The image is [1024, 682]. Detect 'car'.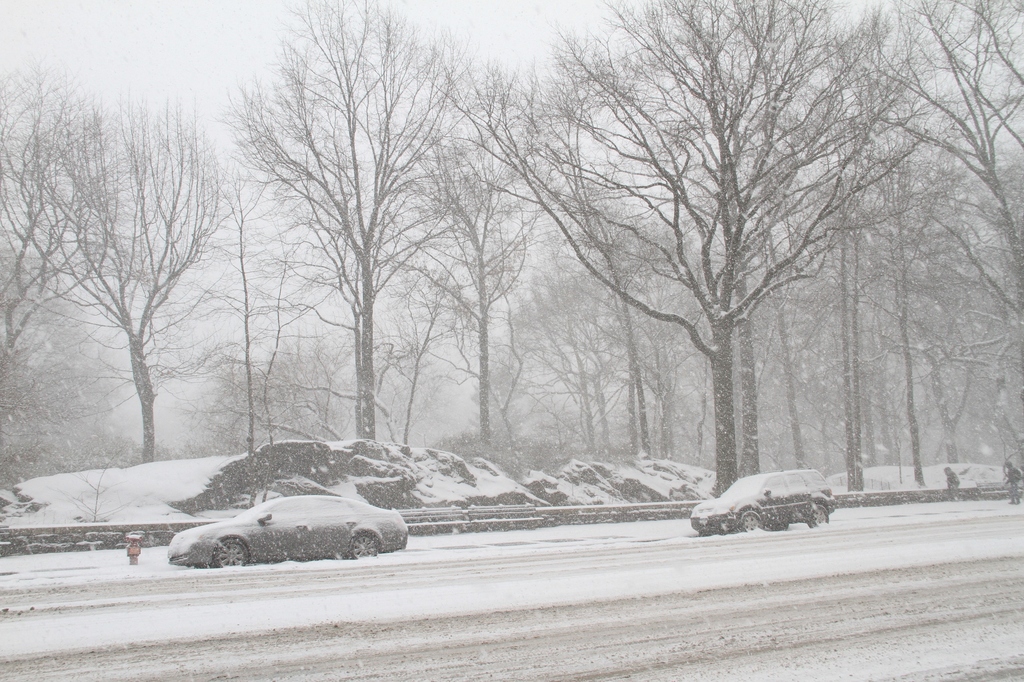
Detection: (167, 497, 406, 572).
